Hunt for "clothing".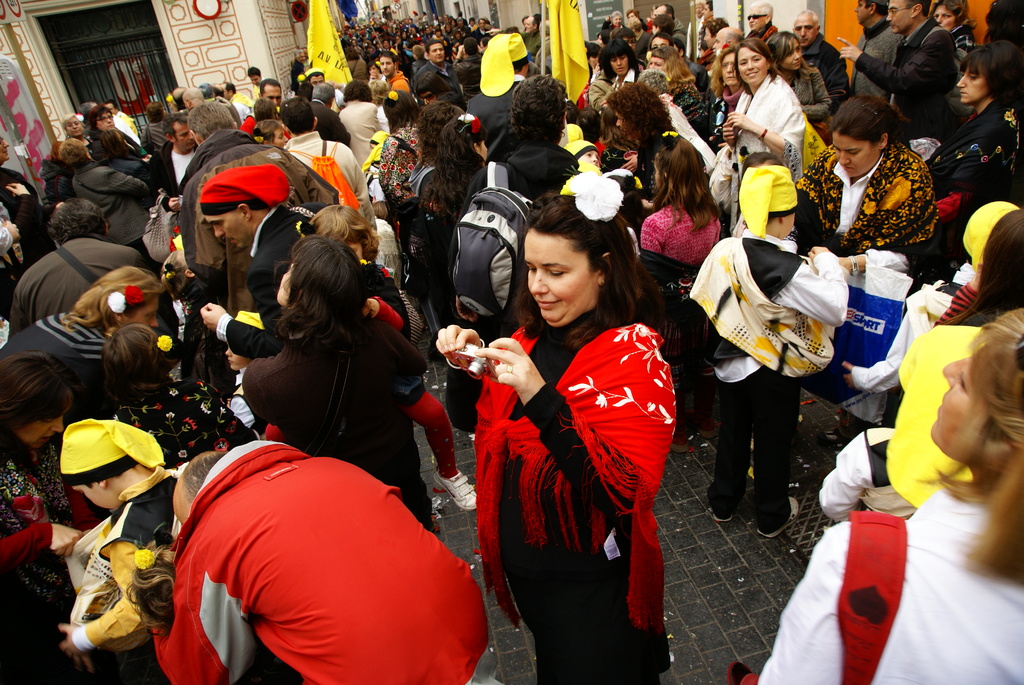
Hunted down at (728, 67, 830, 230).
